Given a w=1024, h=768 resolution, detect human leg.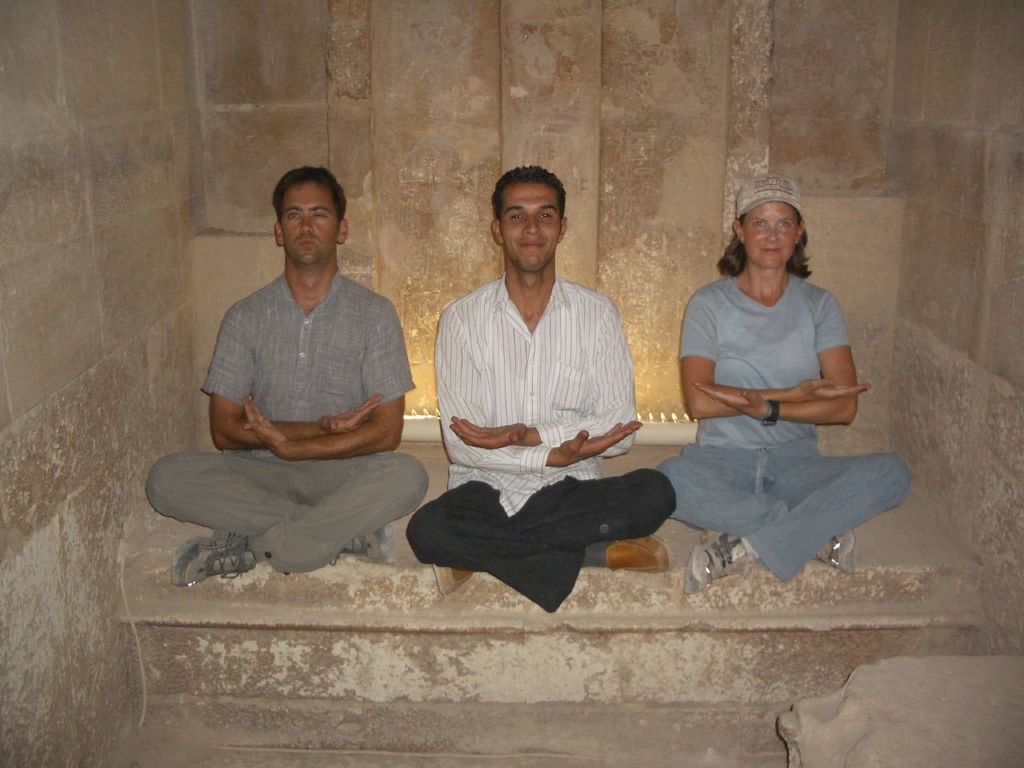
x1=656 y1=450 x2=854 y2=566.
